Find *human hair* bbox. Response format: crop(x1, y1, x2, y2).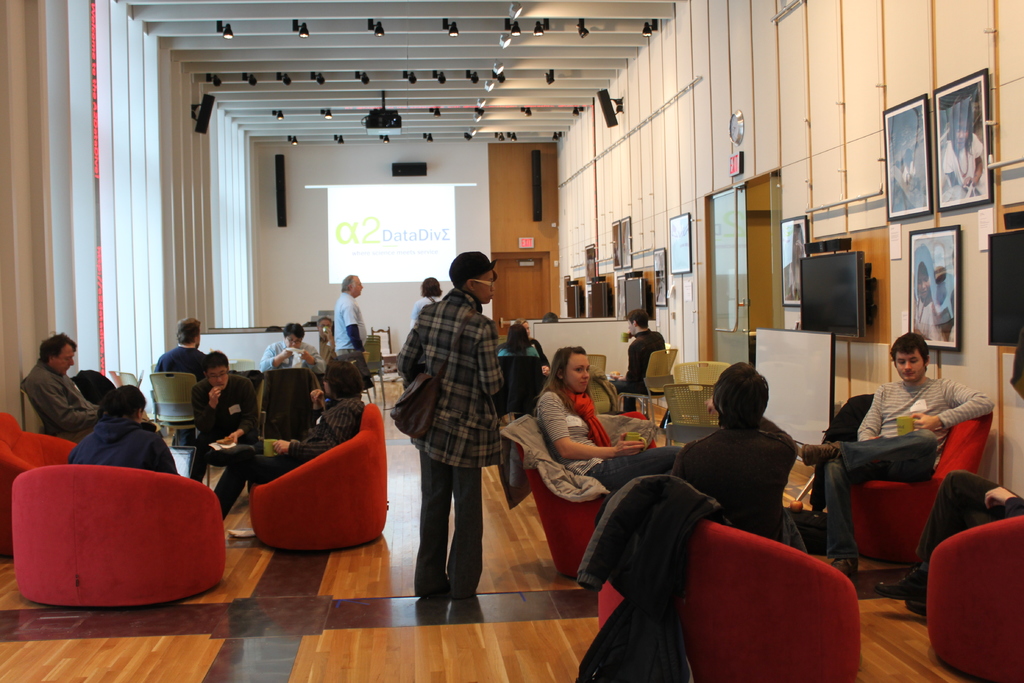
crop(709, 353, 774, 428).
